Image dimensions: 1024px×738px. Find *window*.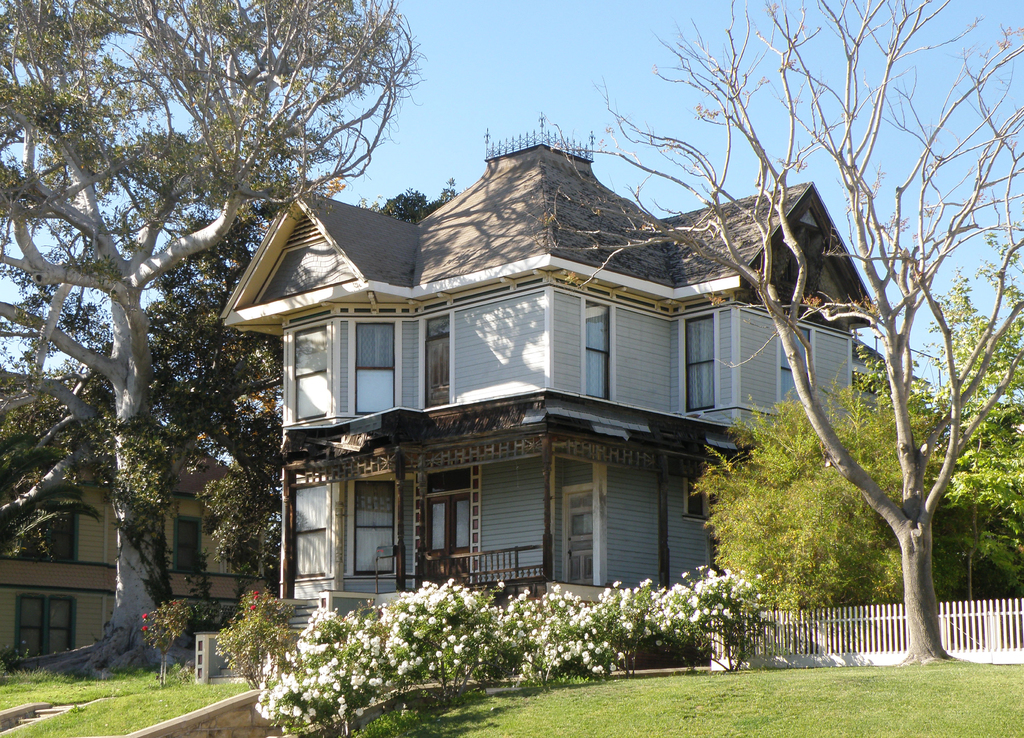
select_region(777, 327, 812, 415).
